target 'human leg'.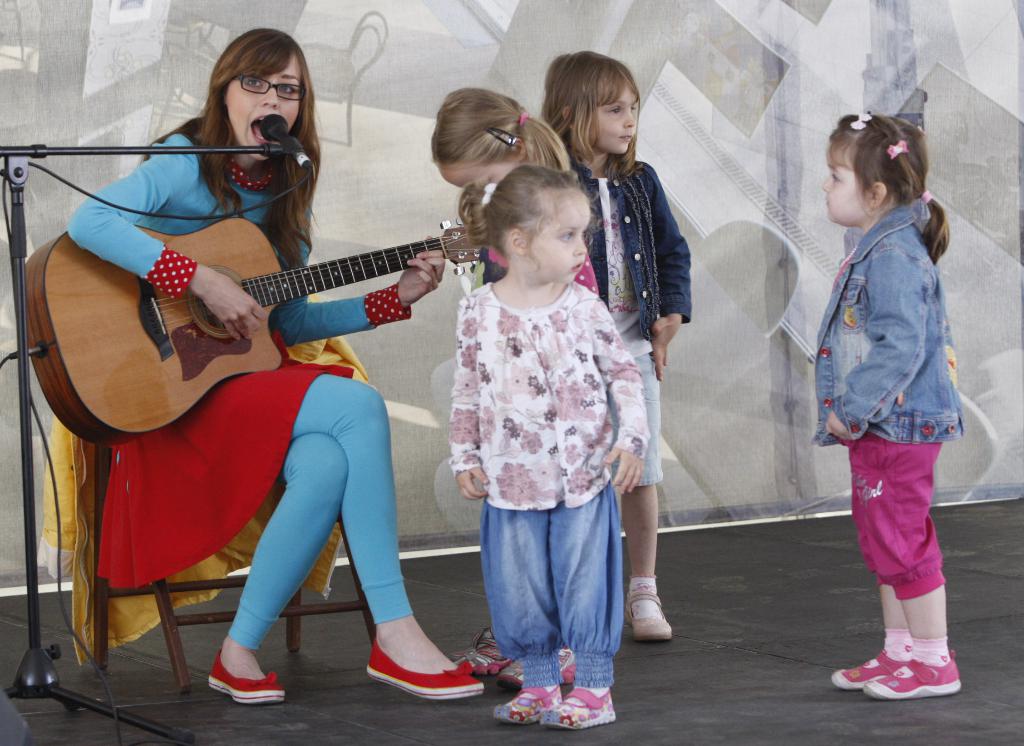
Target region: Rect(829, 414, 917, 690).
